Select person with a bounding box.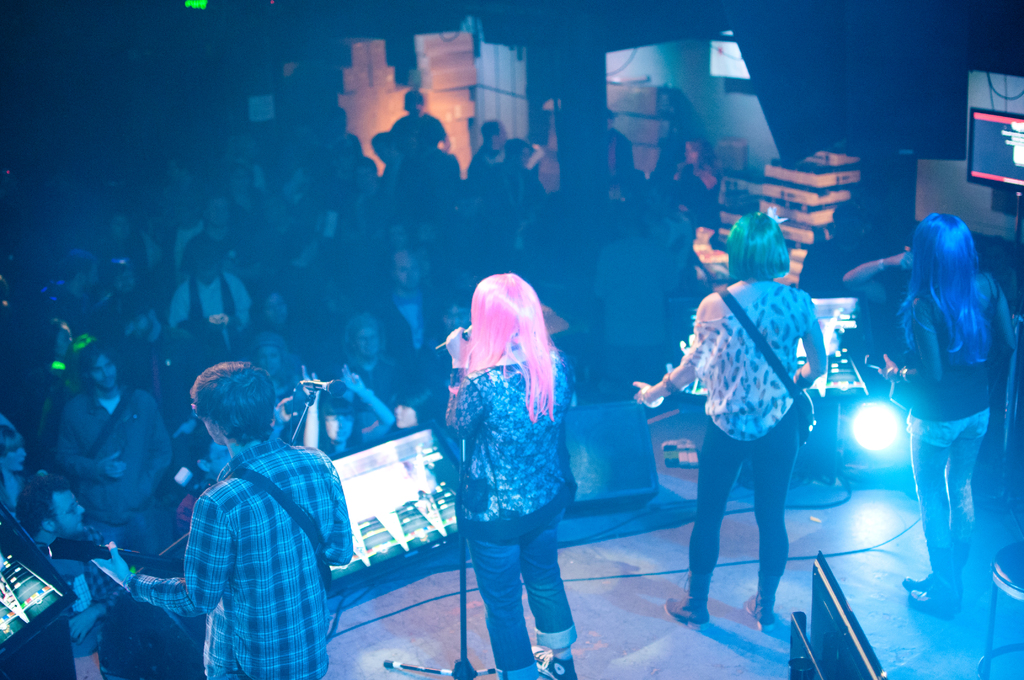
box(92, 363, 353, 679).
